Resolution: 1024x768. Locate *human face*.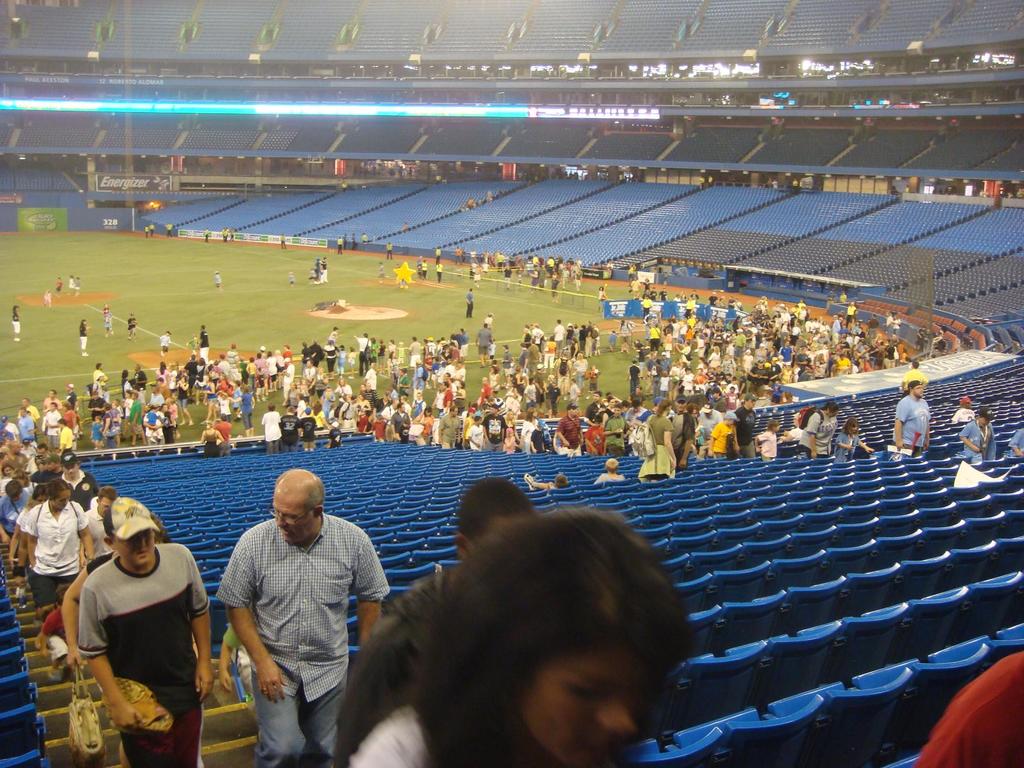
left=52, top=390, right=52, bottom=397.
